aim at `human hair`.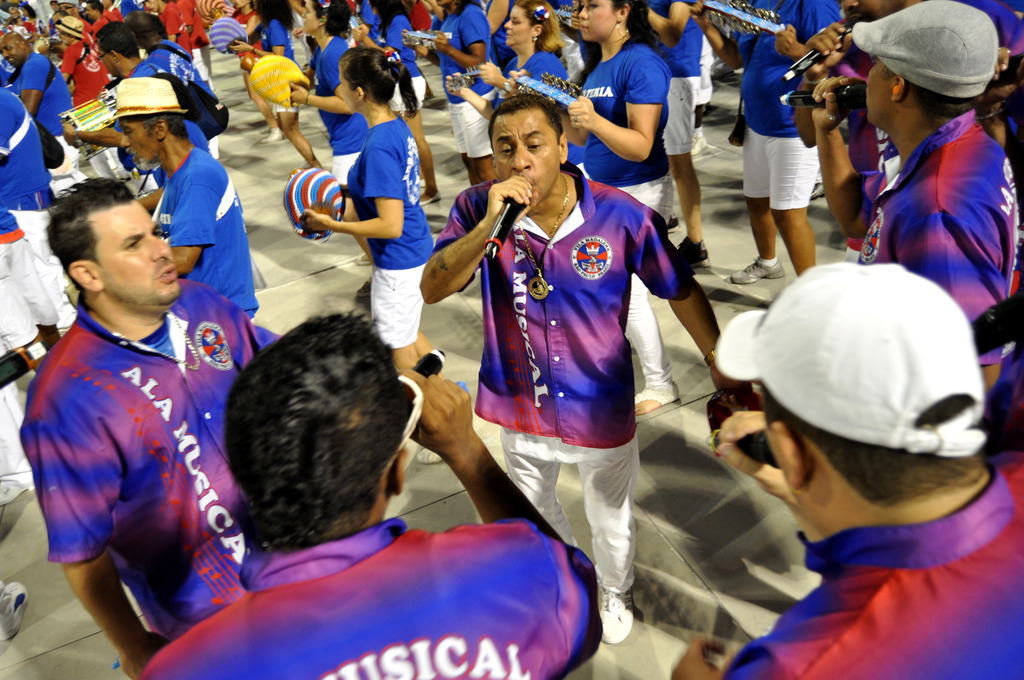
Aimed at [left=246, top=0, right=296, bottom=31].
